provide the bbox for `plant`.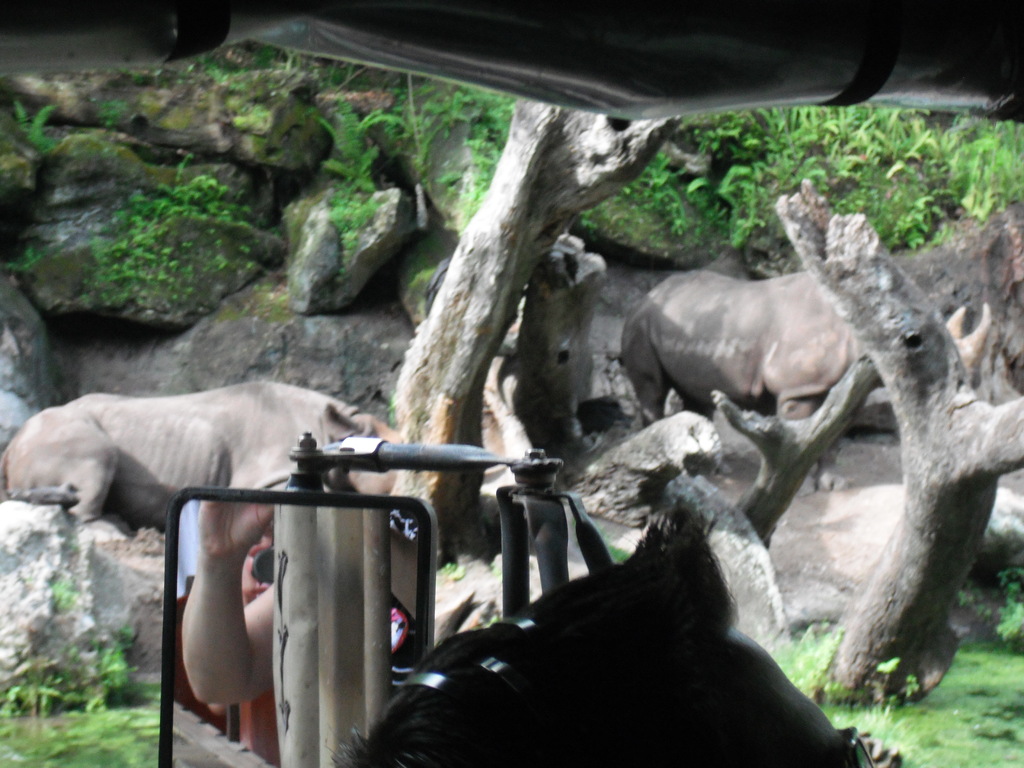
10:95:55:155.
